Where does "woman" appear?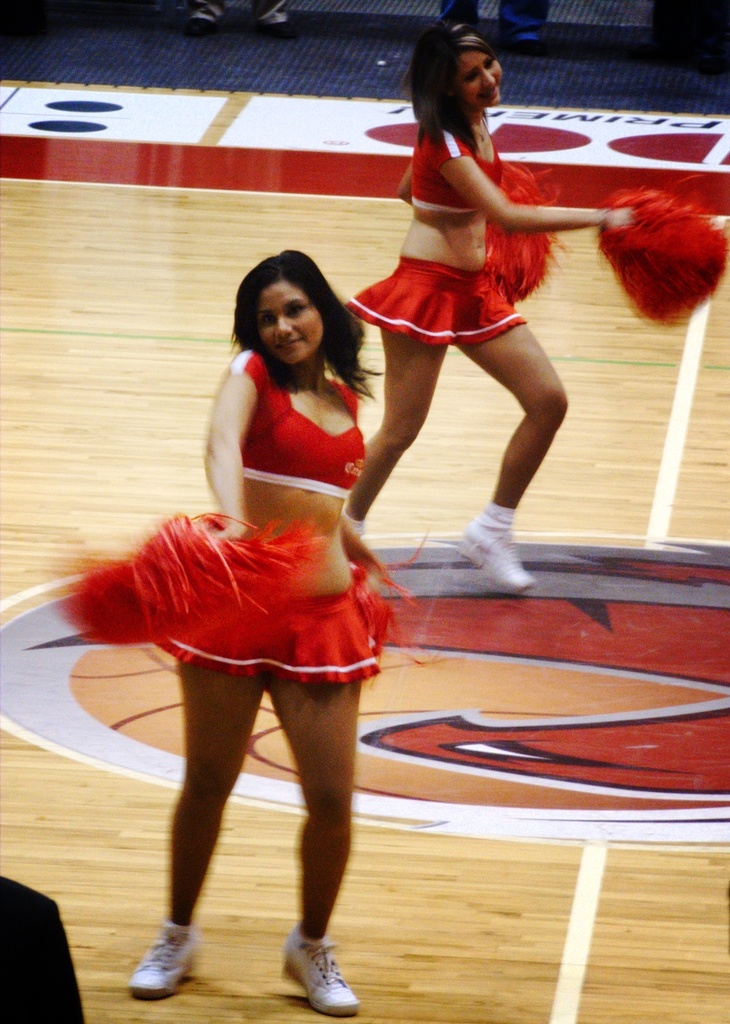
Appears at 339/22/635/594.
